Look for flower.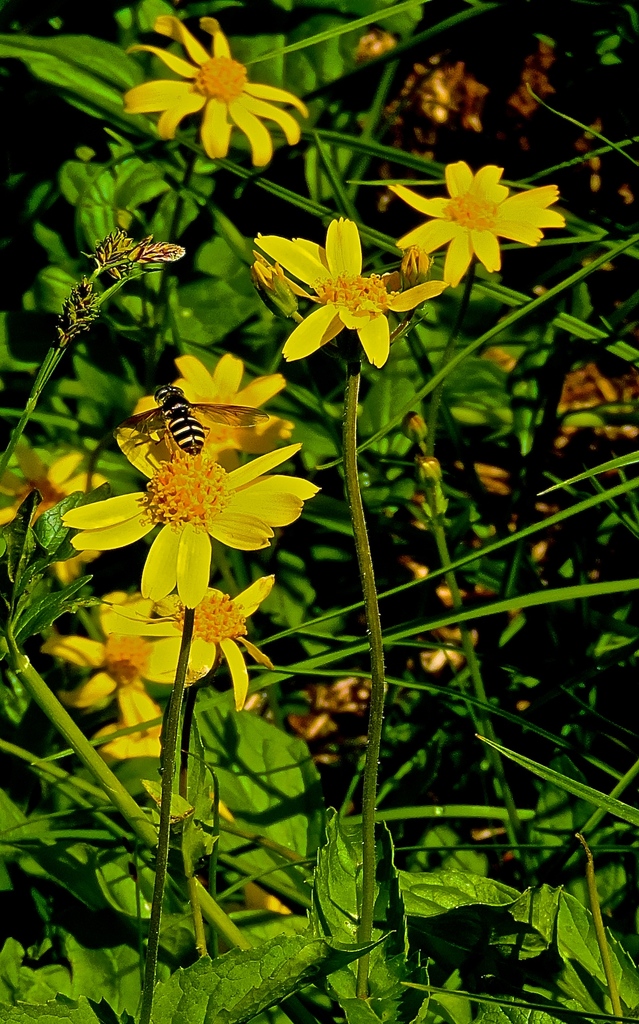
Found: pyautogui.locateOnScreen(95, 718, 167, 756).
